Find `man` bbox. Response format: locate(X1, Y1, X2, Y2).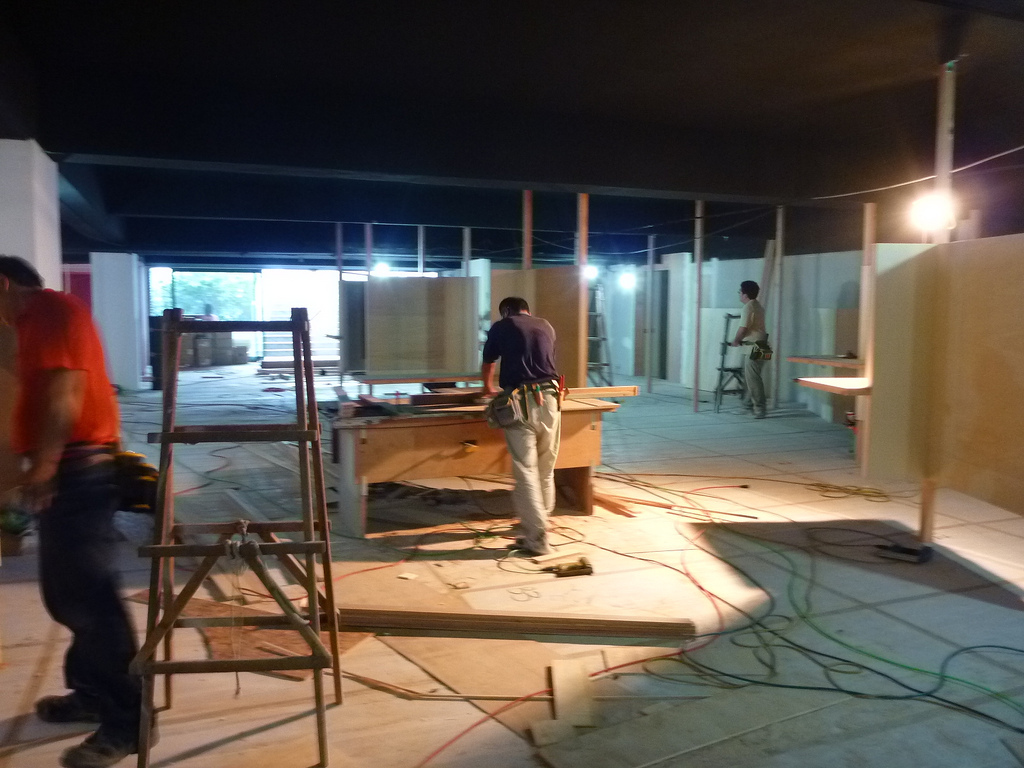
locate(728, 276, 775, 421).
